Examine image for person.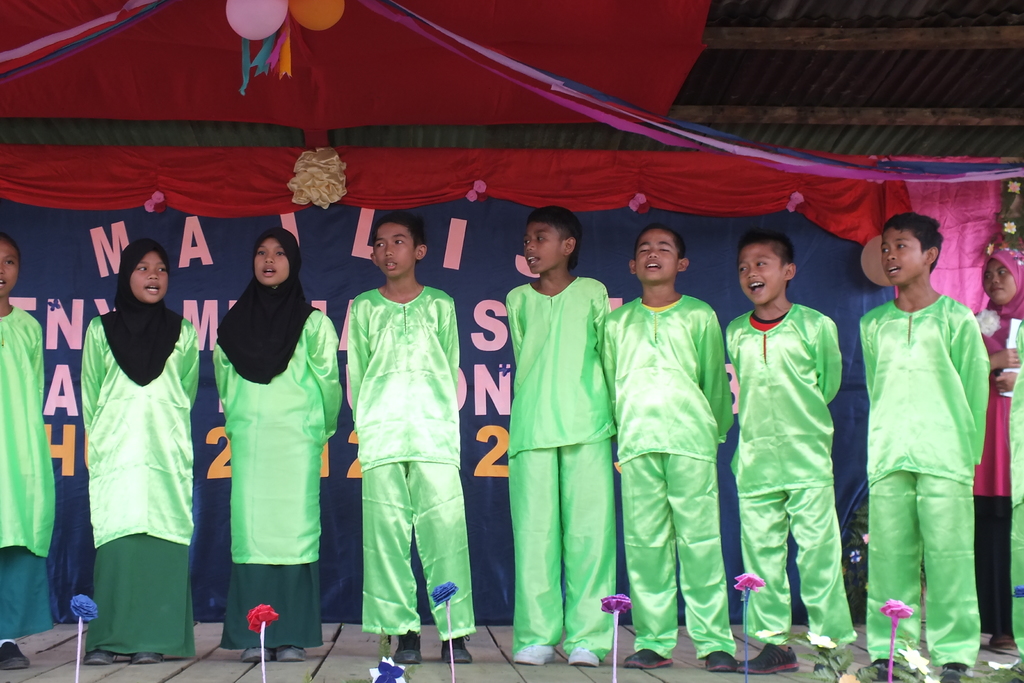
Examination result: 73, 236, 200, 669.
